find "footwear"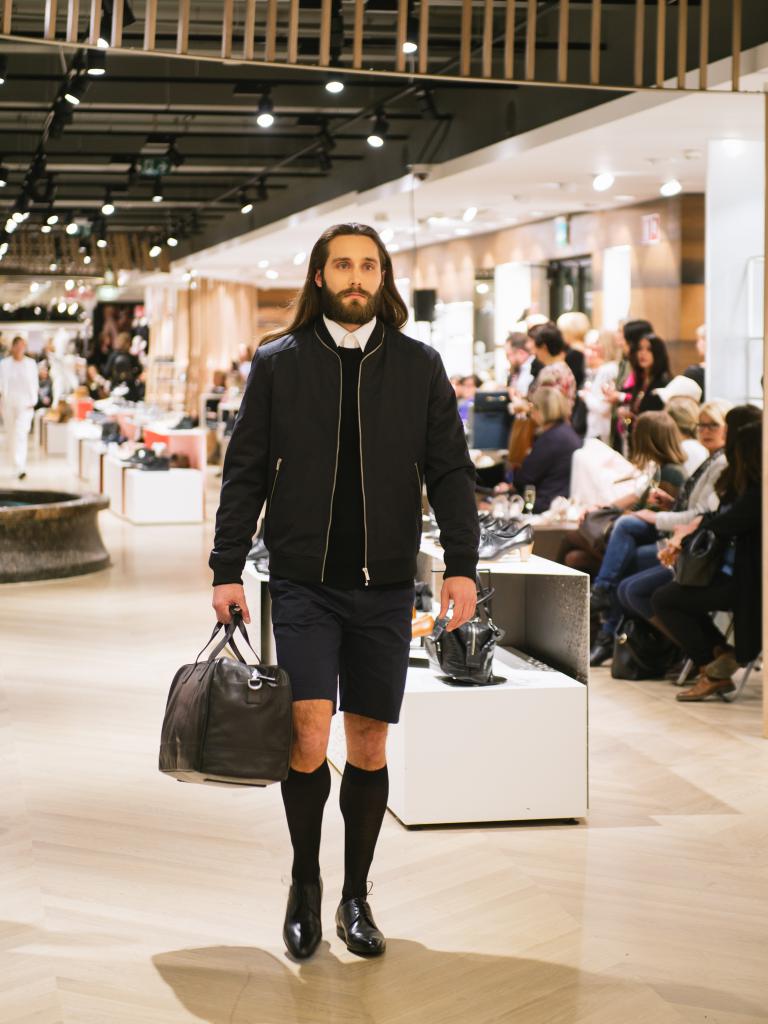
Rect(279, 869, 335, 965)
